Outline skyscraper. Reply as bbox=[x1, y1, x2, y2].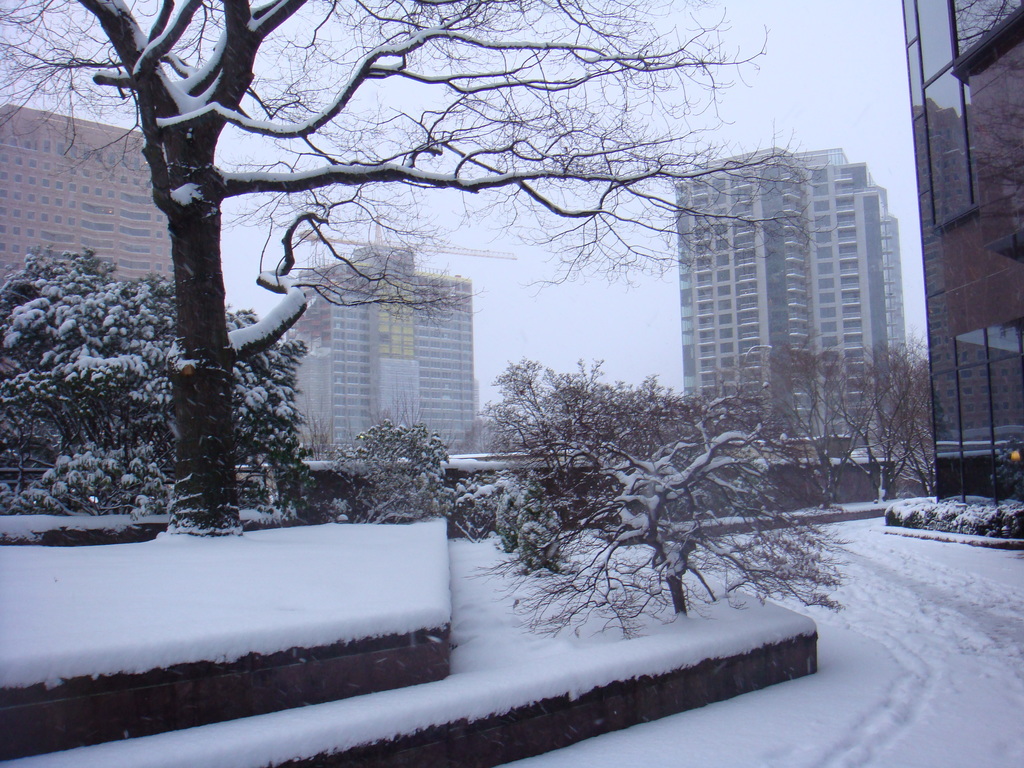
bbox=[0, 104, 171, 335].
